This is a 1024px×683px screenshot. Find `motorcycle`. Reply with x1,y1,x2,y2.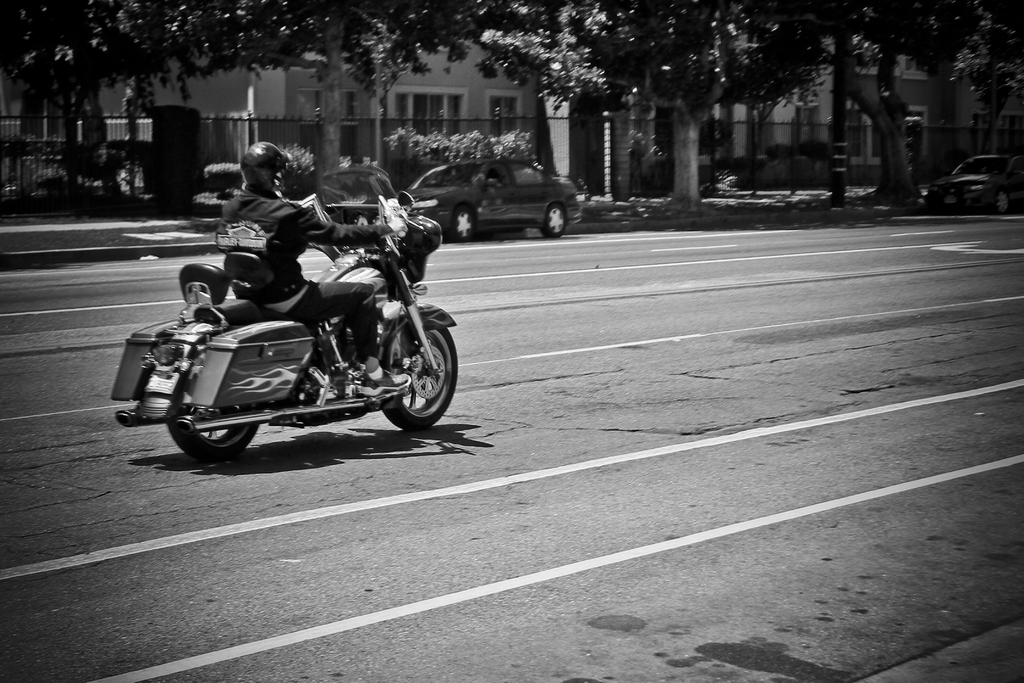
157,197,451,413.
